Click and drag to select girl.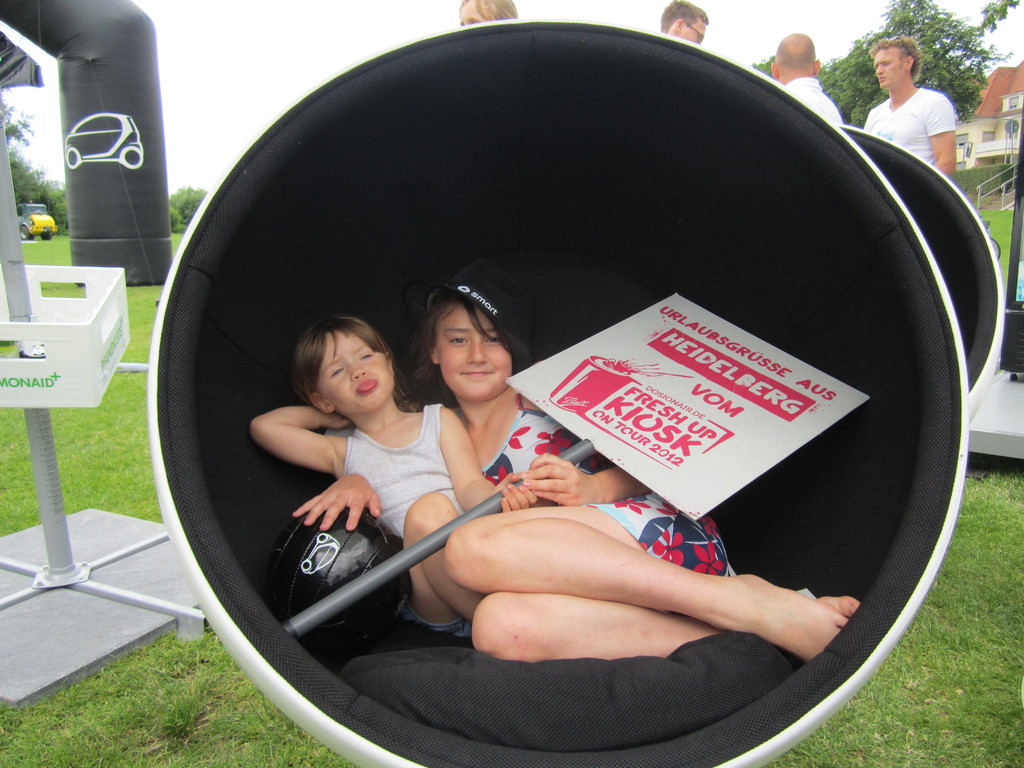
Selection: 250, 316, 540, 641.
